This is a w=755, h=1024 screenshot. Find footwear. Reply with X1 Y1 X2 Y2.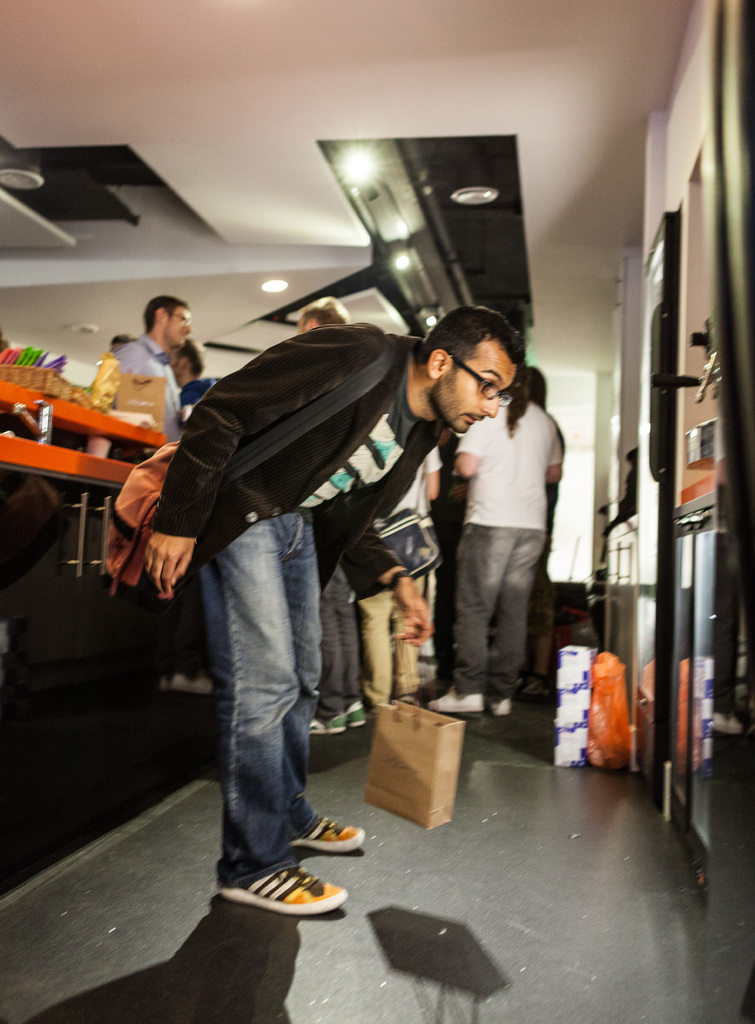
307 711 341 732.
